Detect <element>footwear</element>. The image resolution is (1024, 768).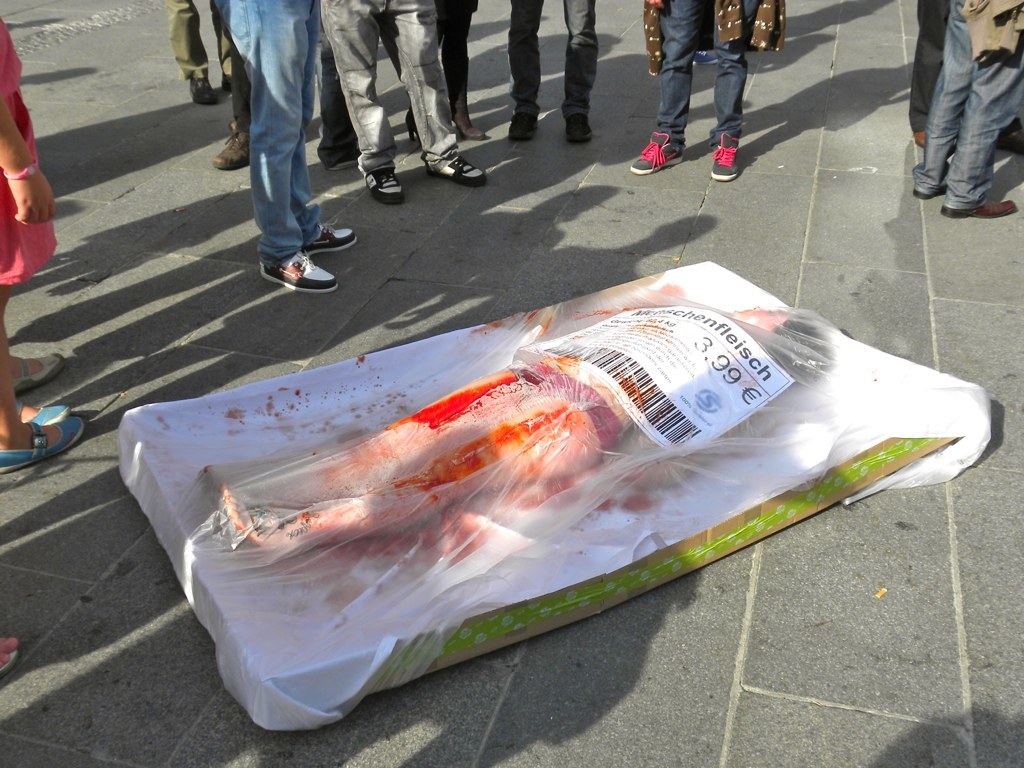
box(299, 219, 358, 258).
